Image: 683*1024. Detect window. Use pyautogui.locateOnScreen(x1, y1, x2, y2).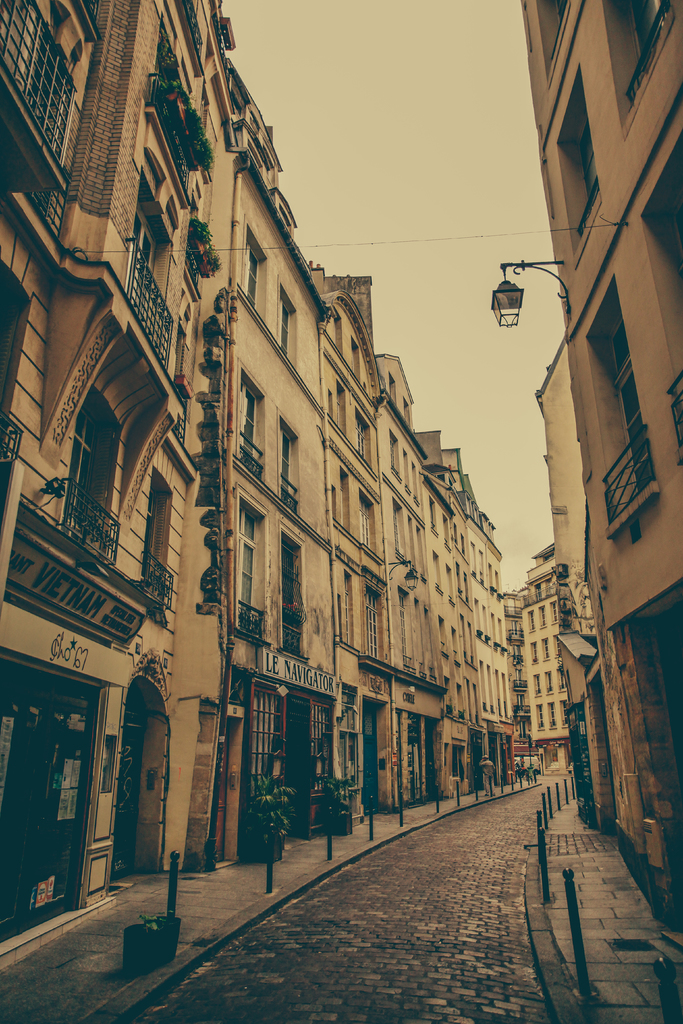
pyautogui.locateOnScreen(430, 493, 570, 732).
